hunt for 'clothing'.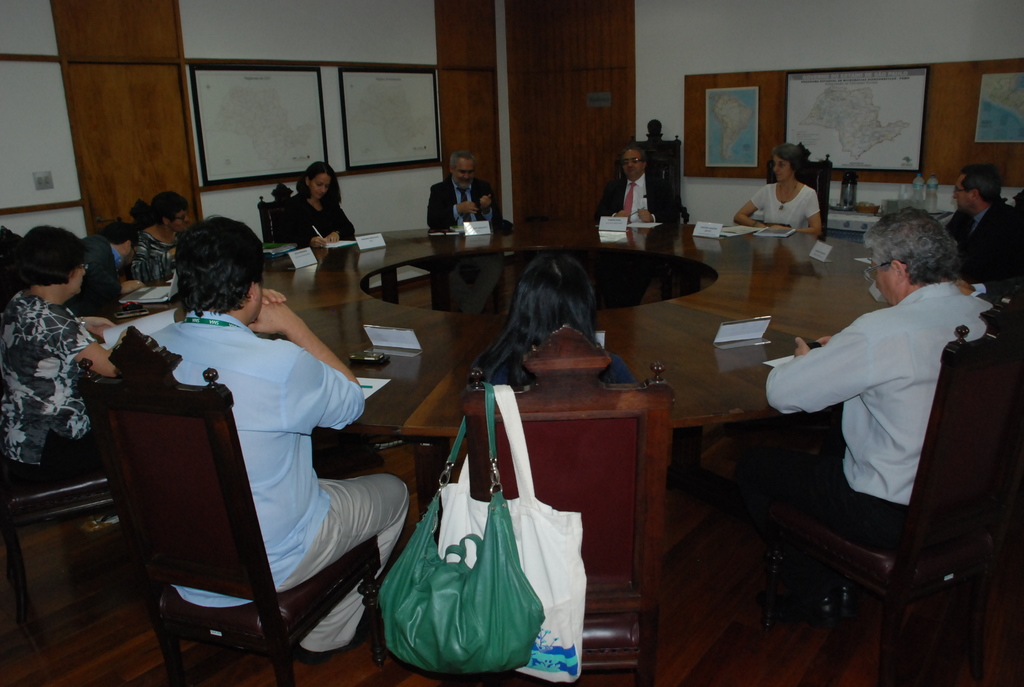
Hunted down at box(145, 239, 178, 286).
